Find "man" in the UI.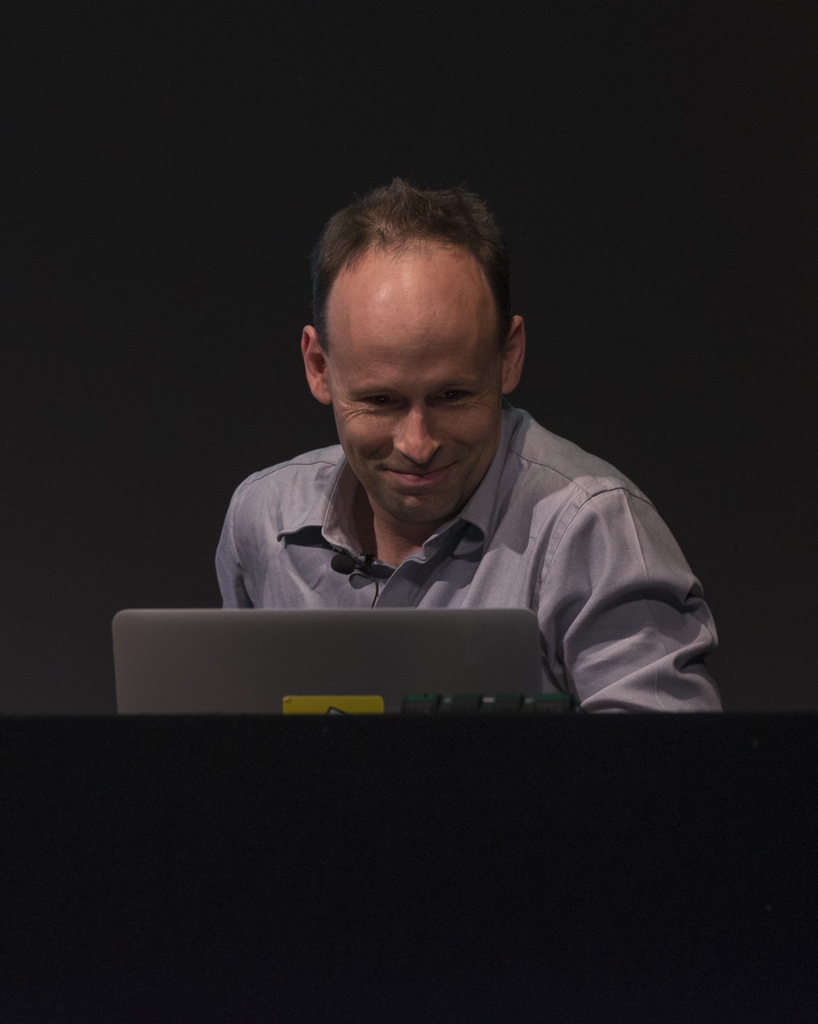
UI element at region(139, 189, 727, 716).
